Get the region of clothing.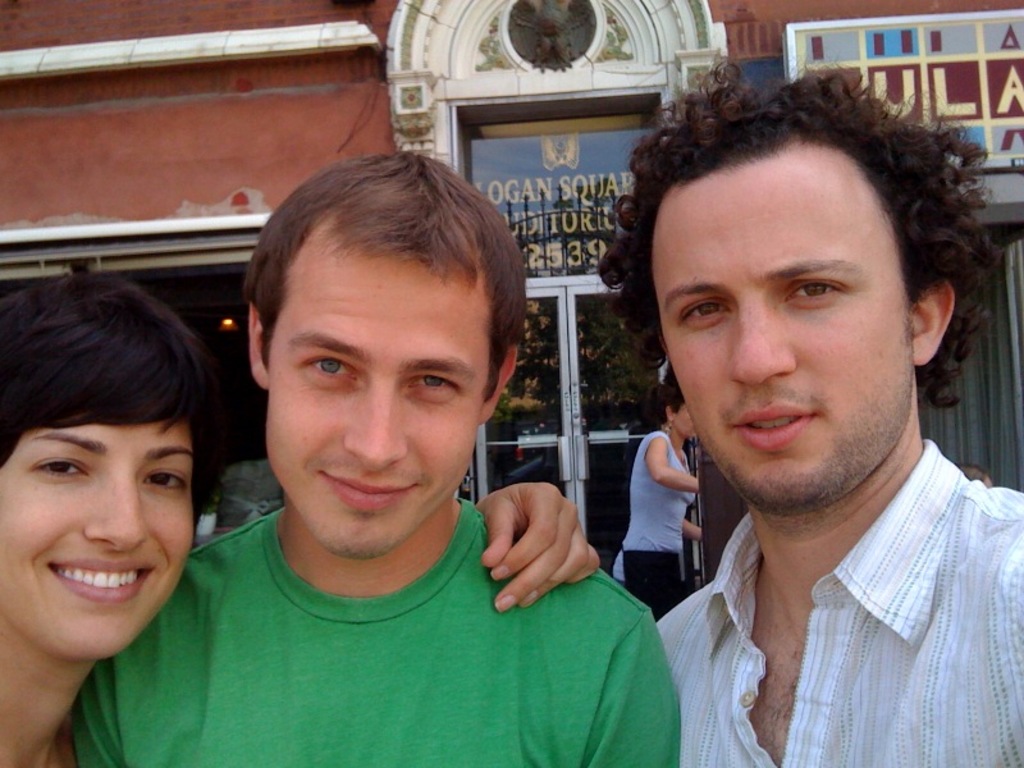
657, 444, 1023, 767.
